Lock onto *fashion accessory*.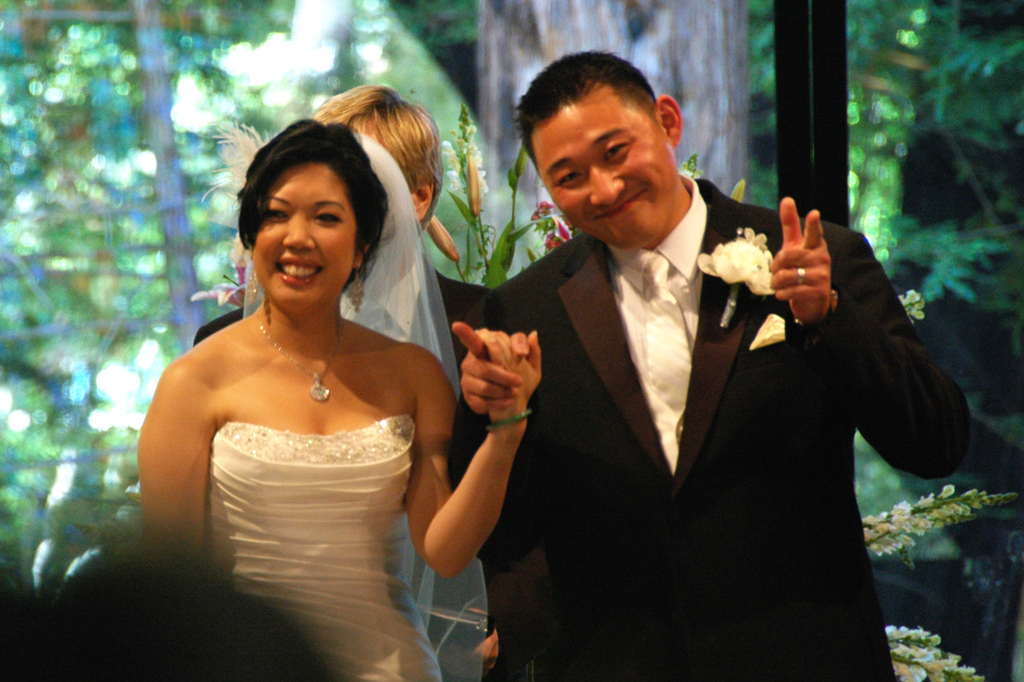
Locked: x1=255, y1=312, x2=343, y2=397.
